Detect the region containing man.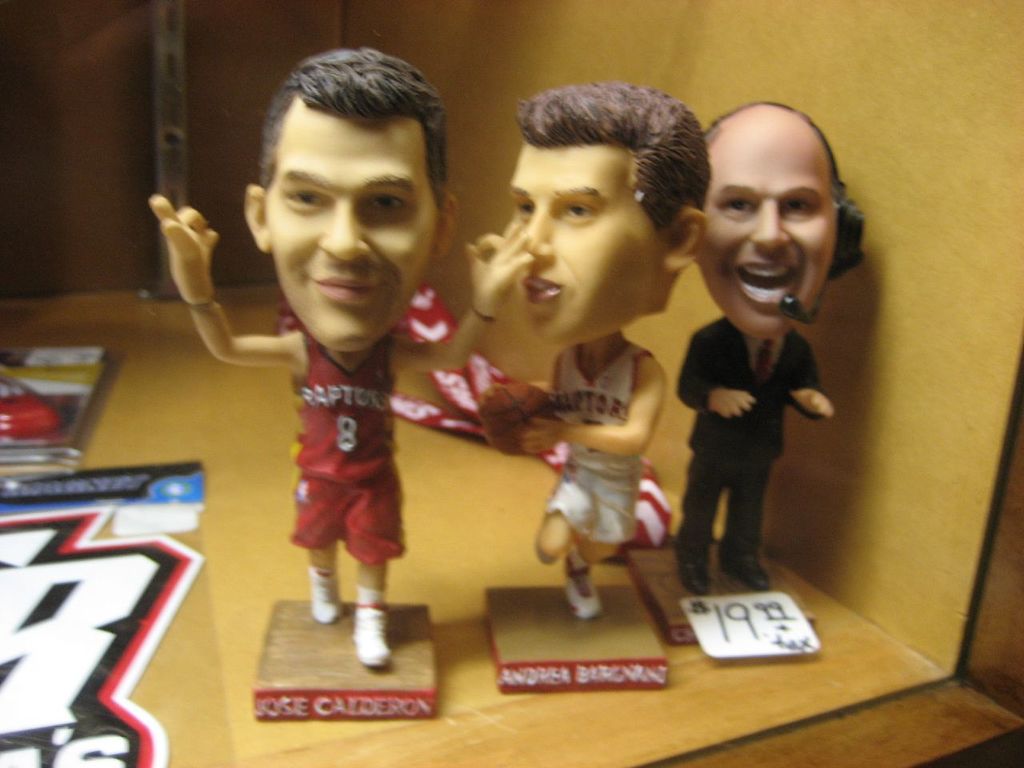
[left=506, top=82, right=715, bottom=618].
